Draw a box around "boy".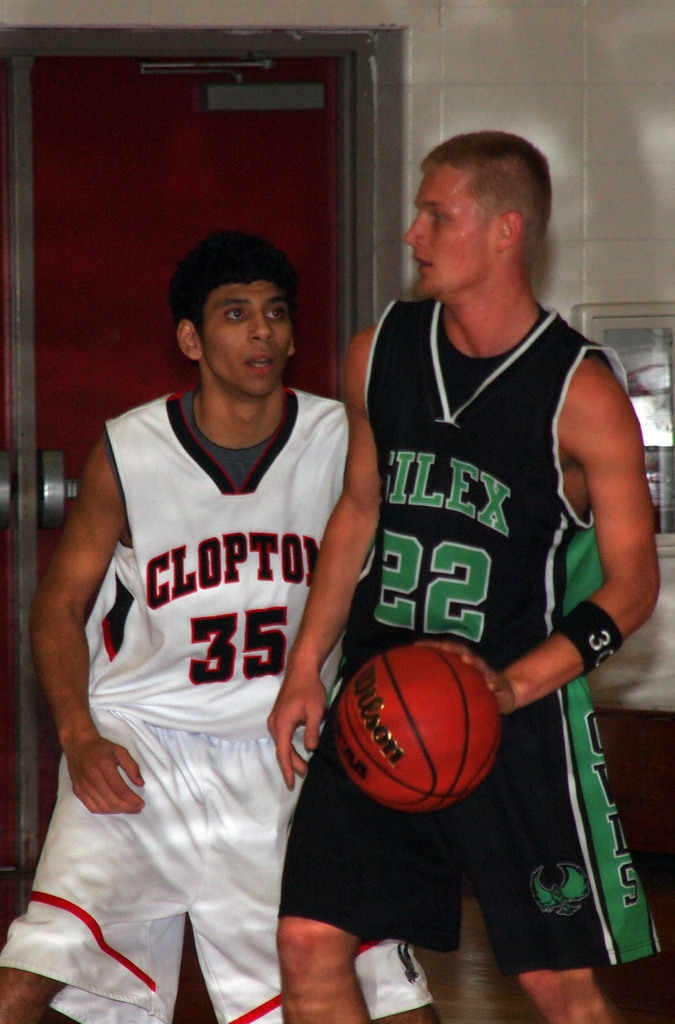
38 138 377 1023.
